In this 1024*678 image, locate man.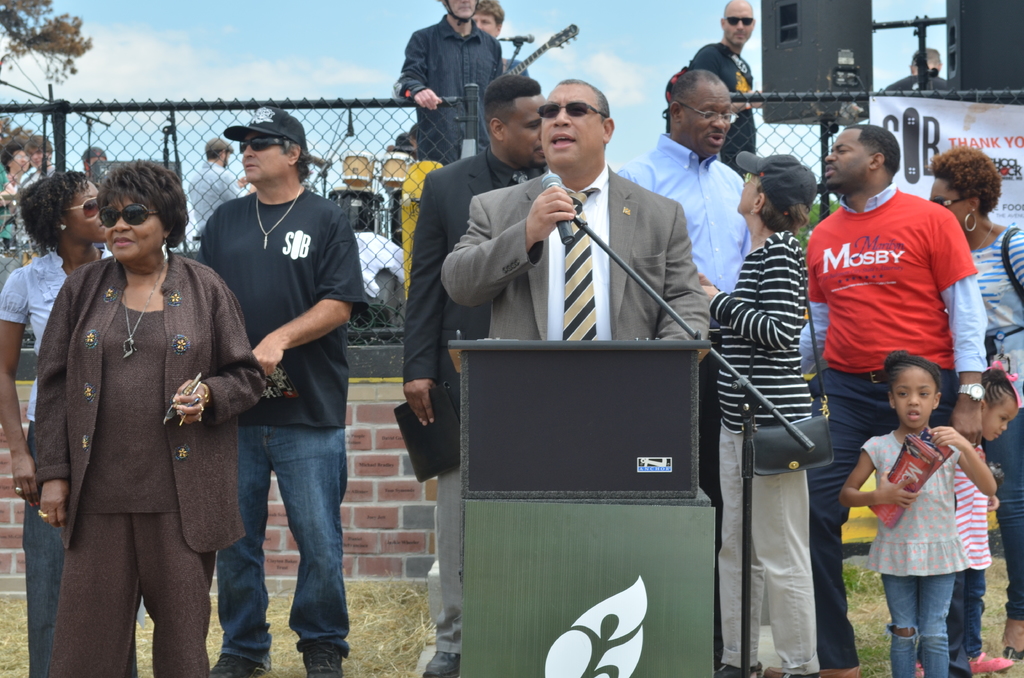
Bounding box: 184:137:259:241.
